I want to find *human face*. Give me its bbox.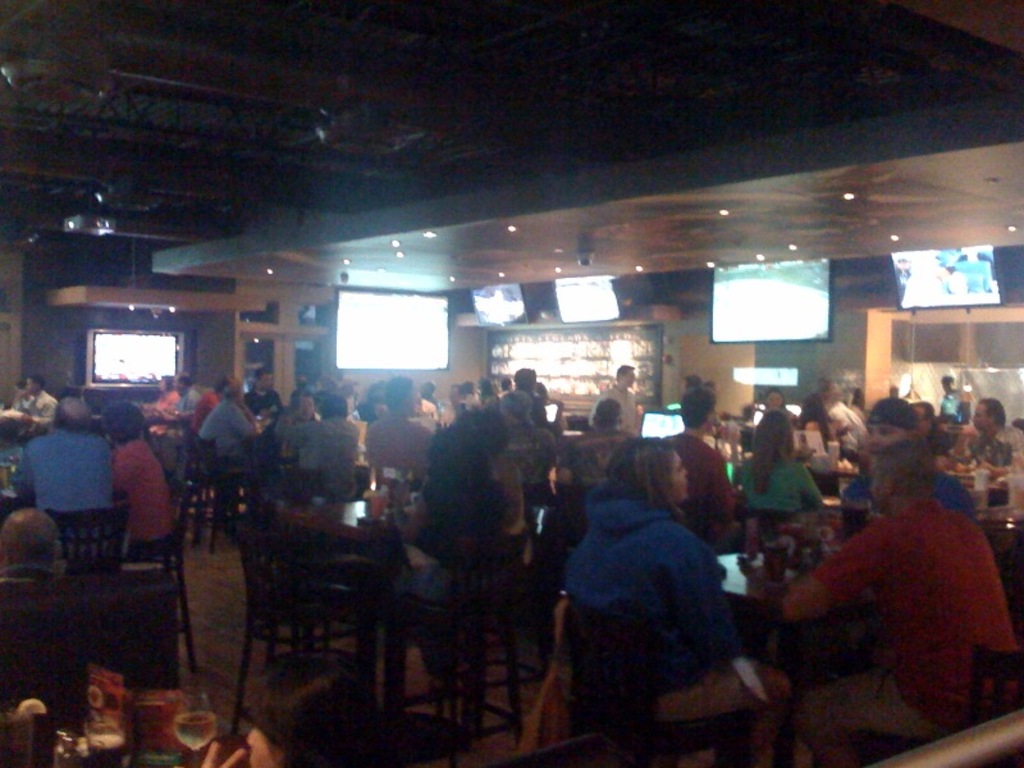
<region>973, 403, 989, 425</region>.
